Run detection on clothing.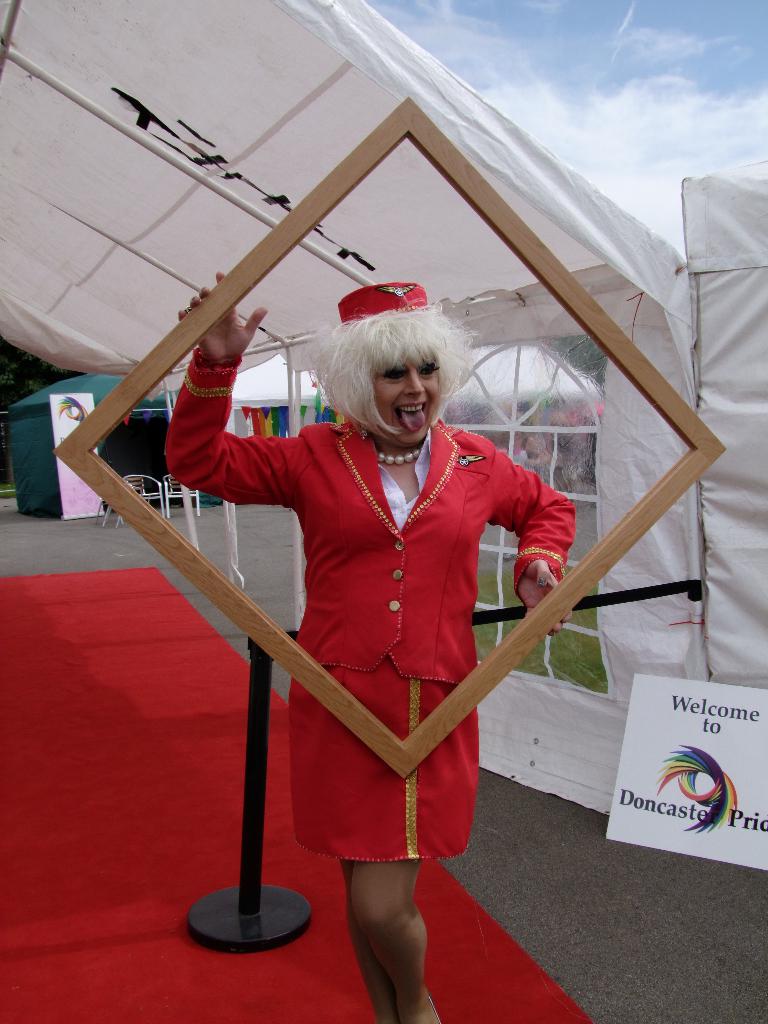
Result: select_region(170, 287, 583, 863).
